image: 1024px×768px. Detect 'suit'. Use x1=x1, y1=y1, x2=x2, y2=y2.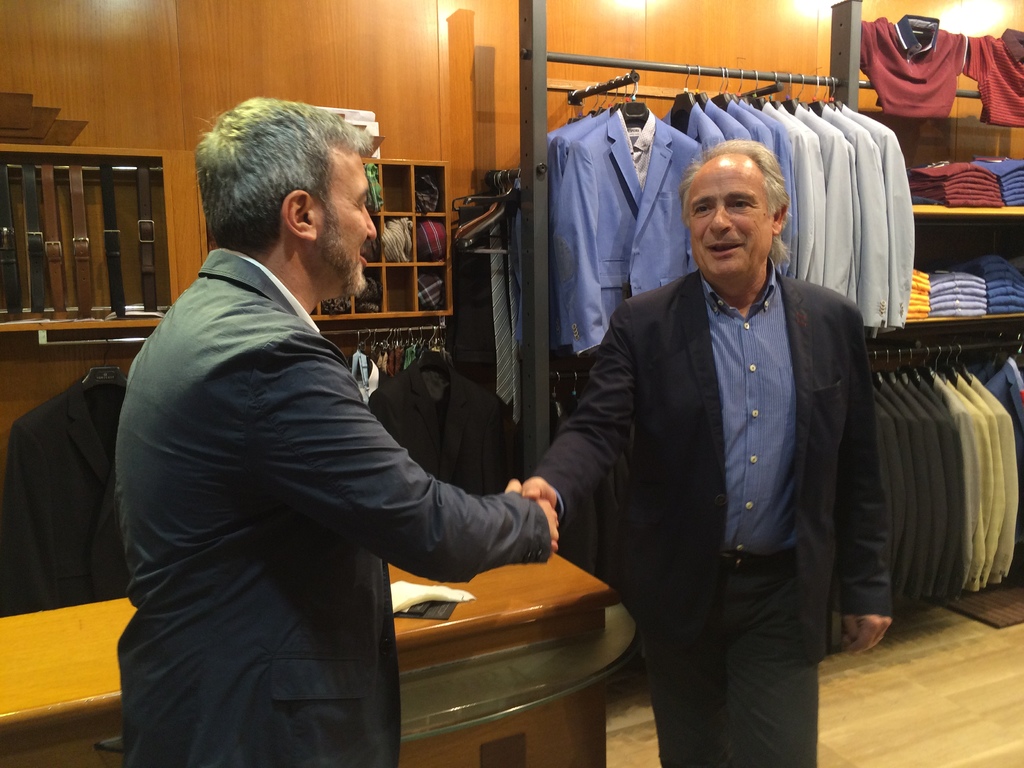
x1=849, y1=113, x2=915, y2=342.
